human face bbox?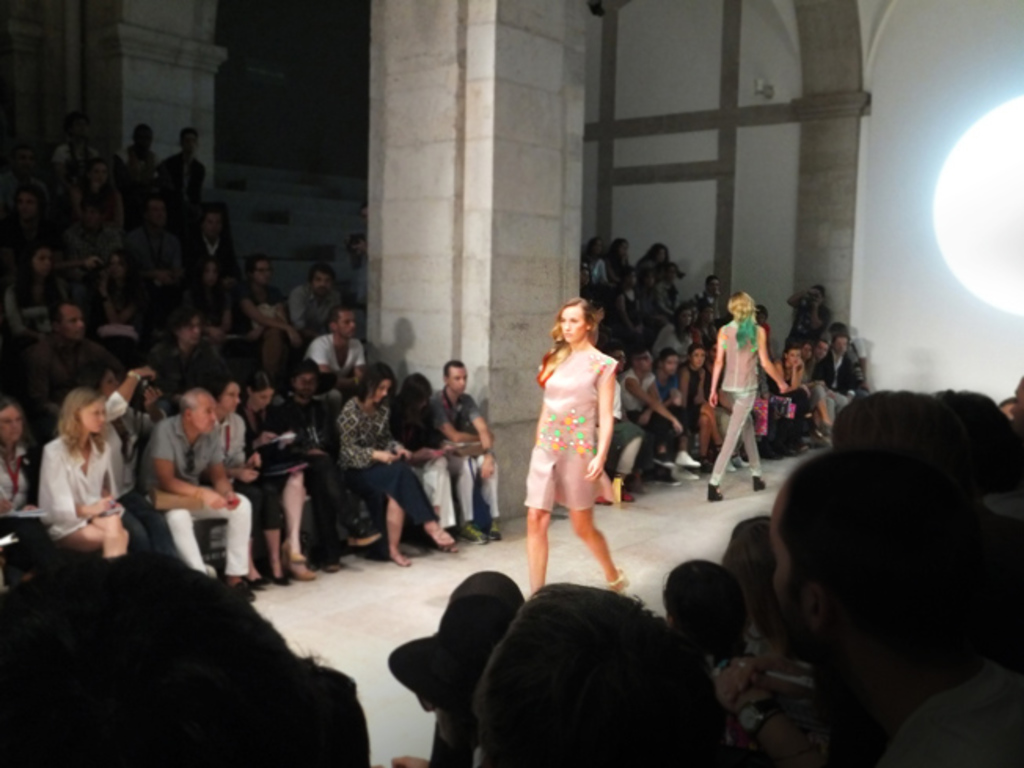
box=[85, 399, 107, 430]
